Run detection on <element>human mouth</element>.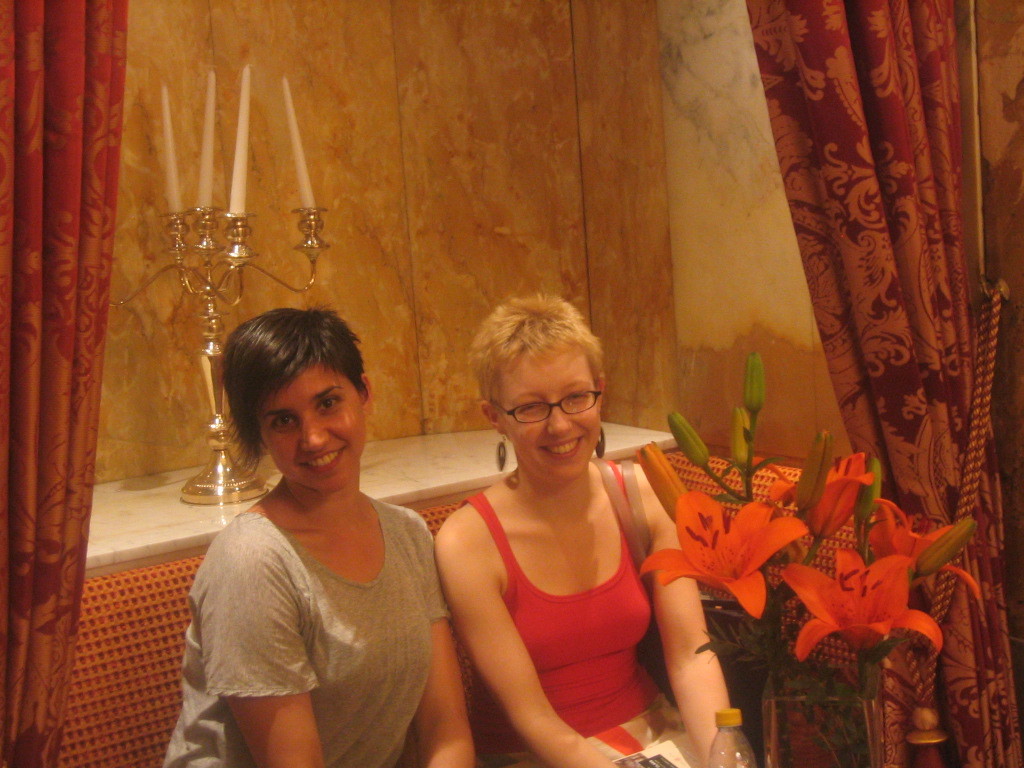
Result: x1=540 y1=437 x2=580 y2=461.
